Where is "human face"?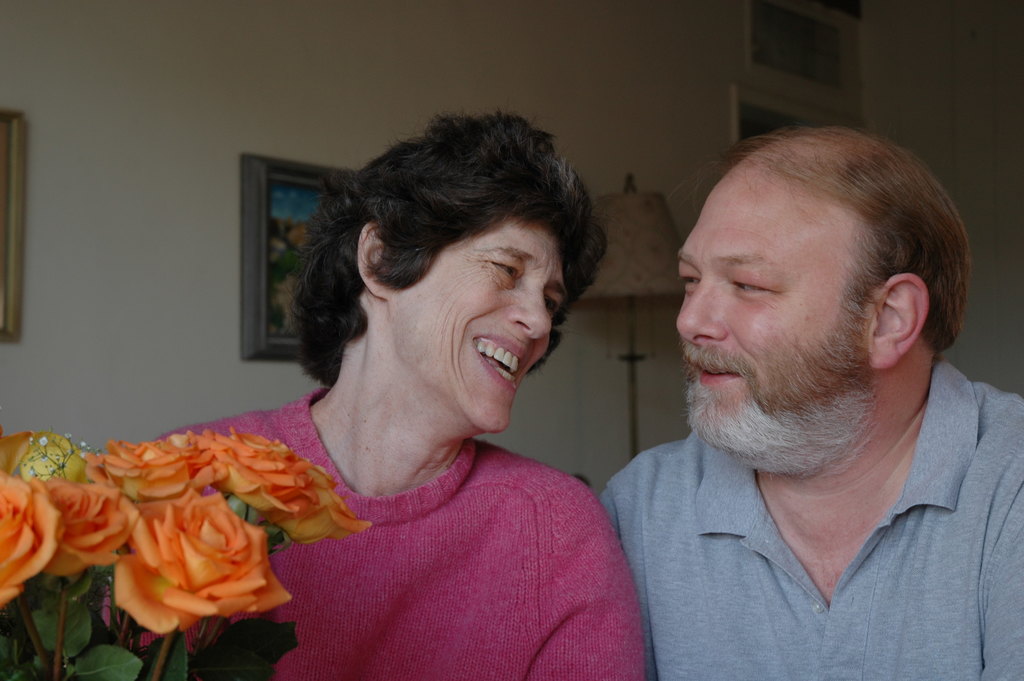
crop(379, 220, 561, 428).
